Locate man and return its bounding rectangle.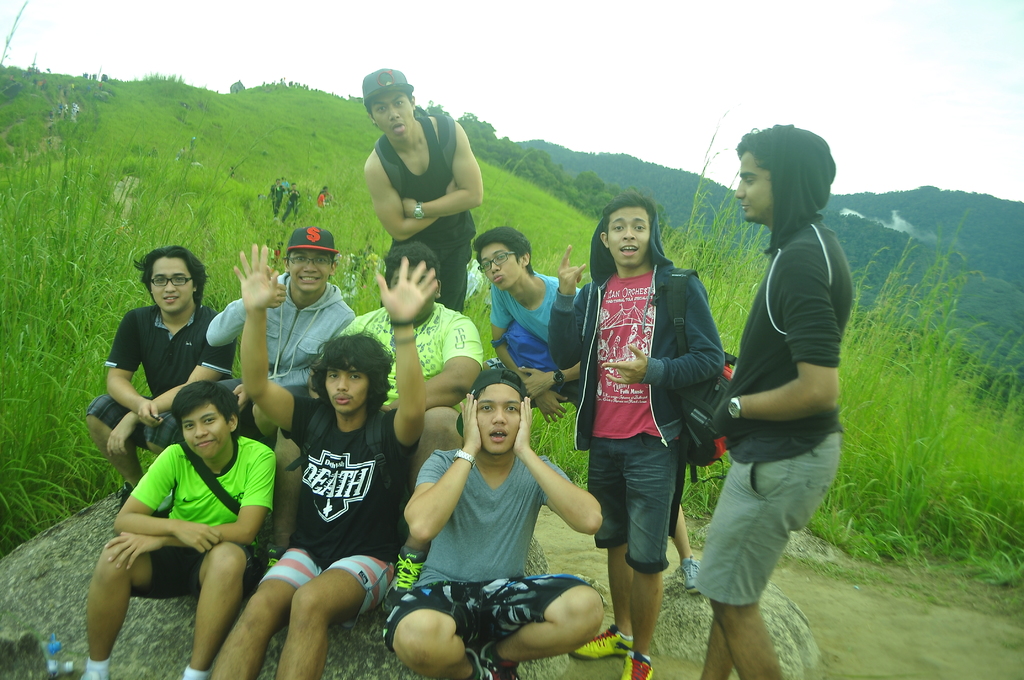
380 355 630 675.
